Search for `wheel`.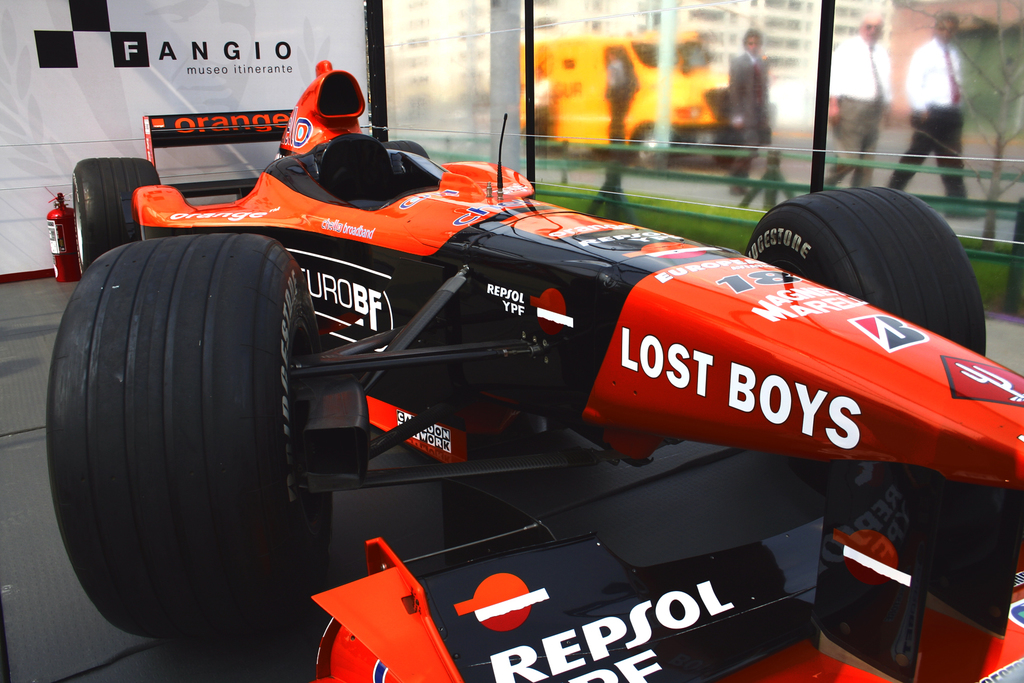
Found at {"left": 54, "top": 236, "right": 325, "bottom": 625}.
